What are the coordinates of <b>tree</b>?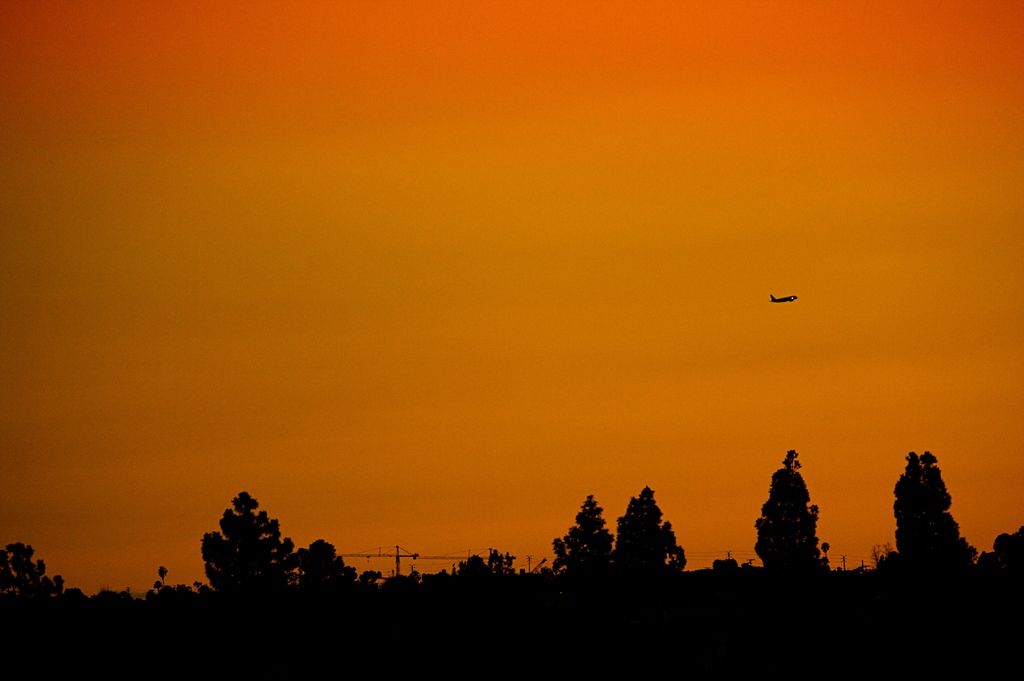
crop(754, 450, 829, 581).
